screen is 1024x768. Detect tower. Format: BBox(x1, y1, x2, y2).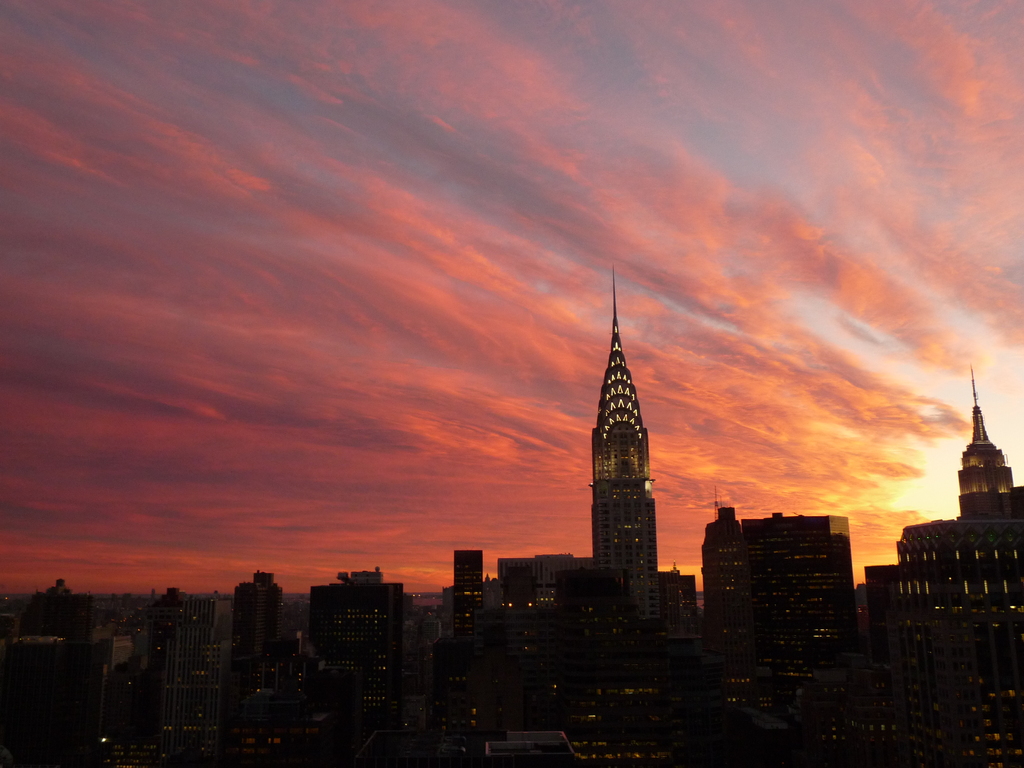
BBox(451, 548, 483, 595).
